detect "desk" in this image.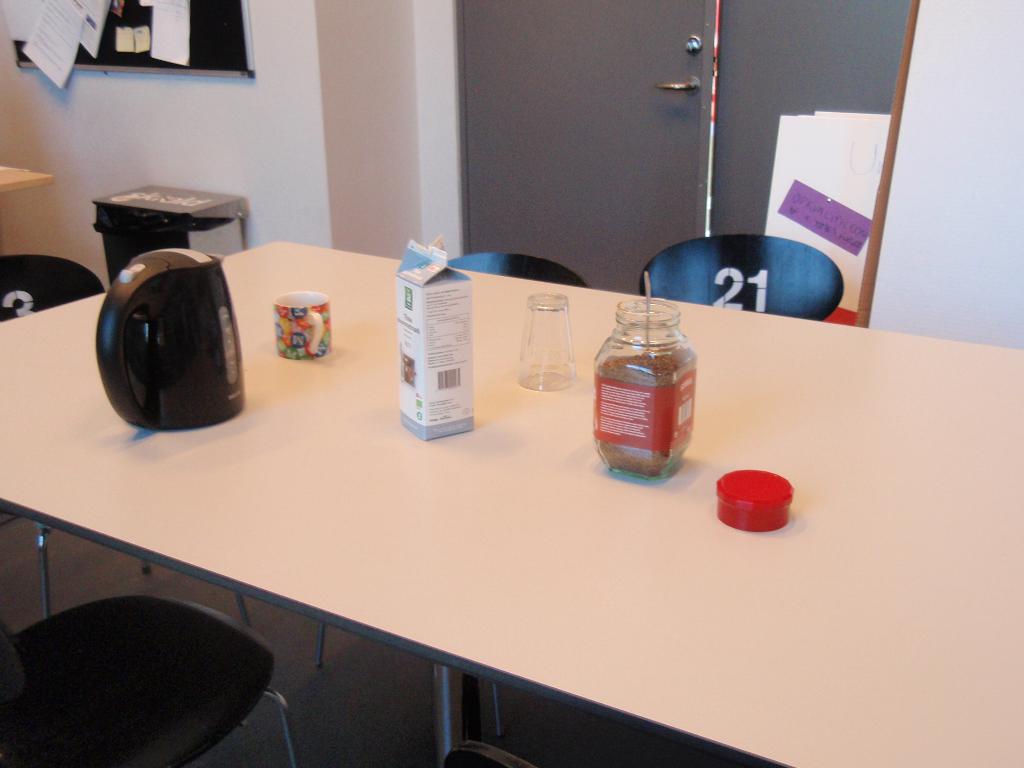
Detection: bbox=(0, 239, 981, 767).
